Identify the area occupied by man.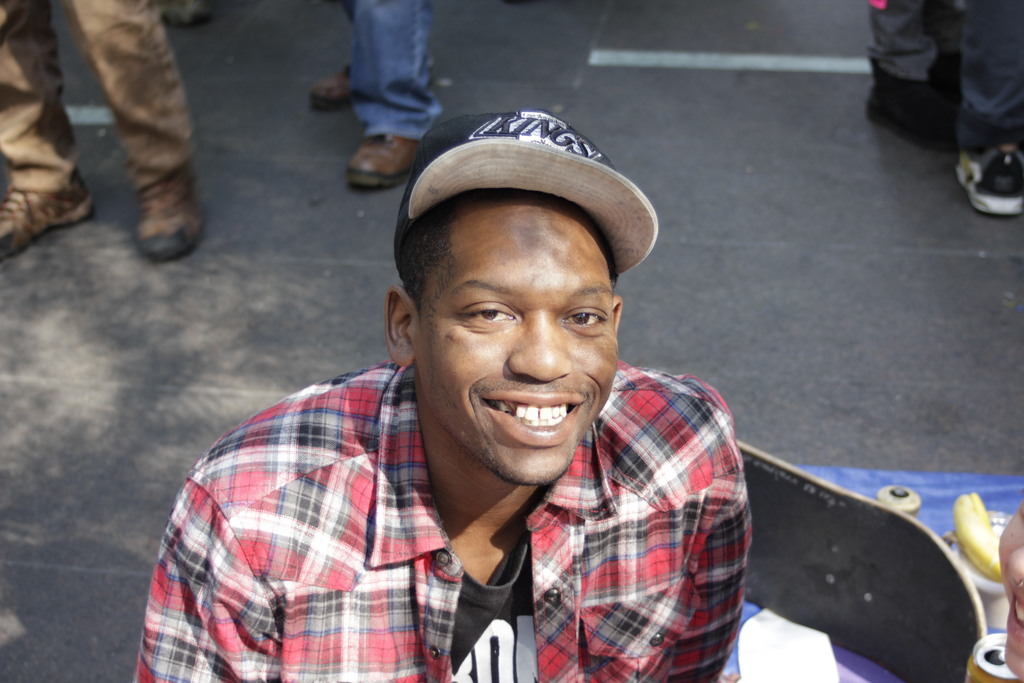
Area: box(312, 0, 438, 186).
